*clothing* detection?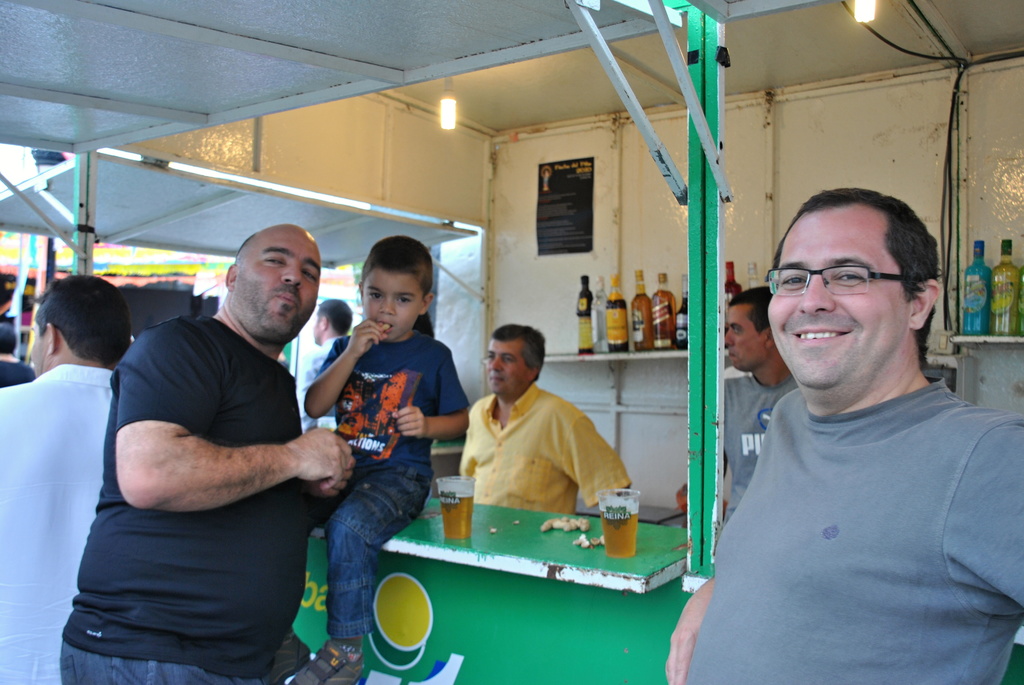
<bbox>293, 328, 467, 649</bbox>
